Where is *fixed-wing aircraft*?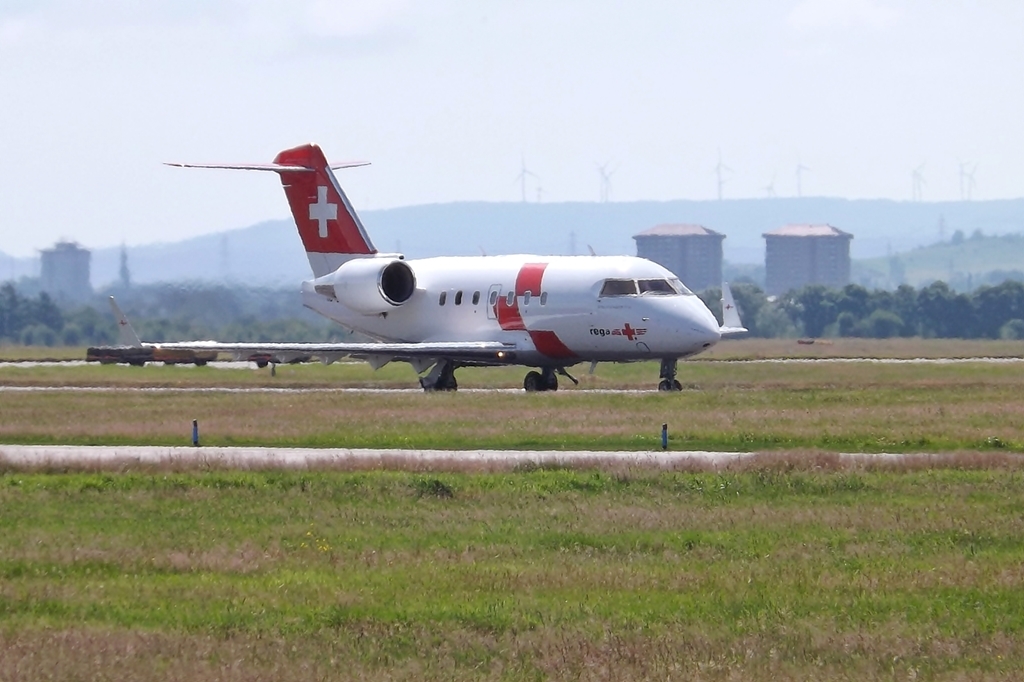
BBox(106, 136, 748, 393).
